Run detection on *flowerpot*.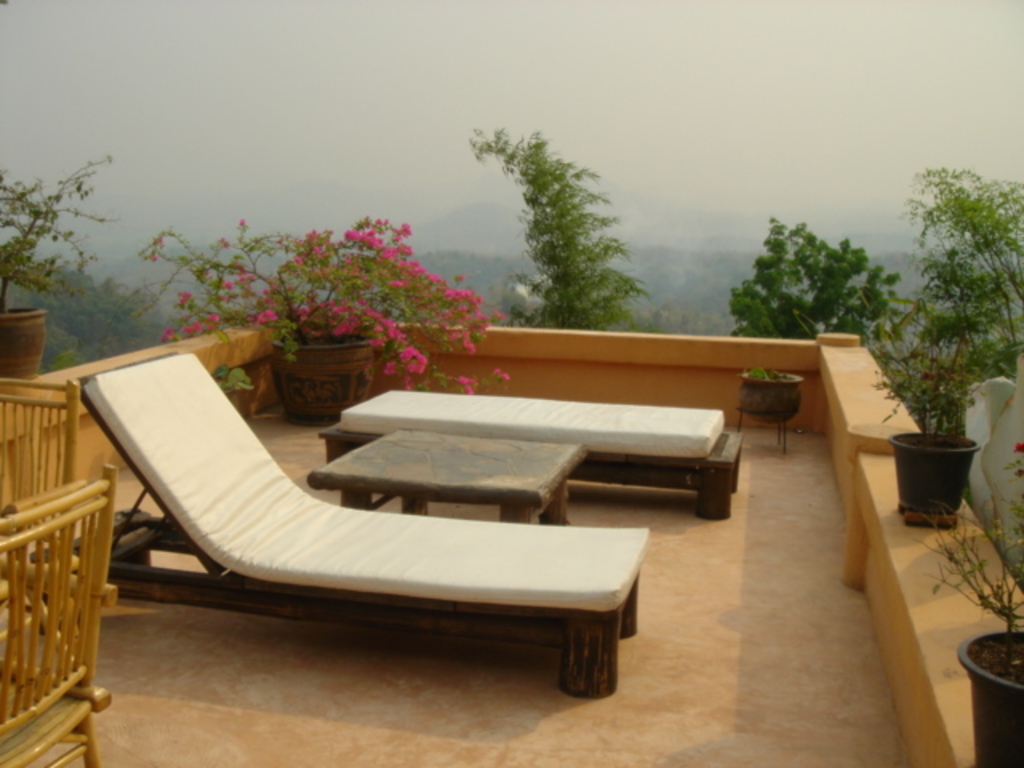
Result: BBox(269, 322, 389, 427).
